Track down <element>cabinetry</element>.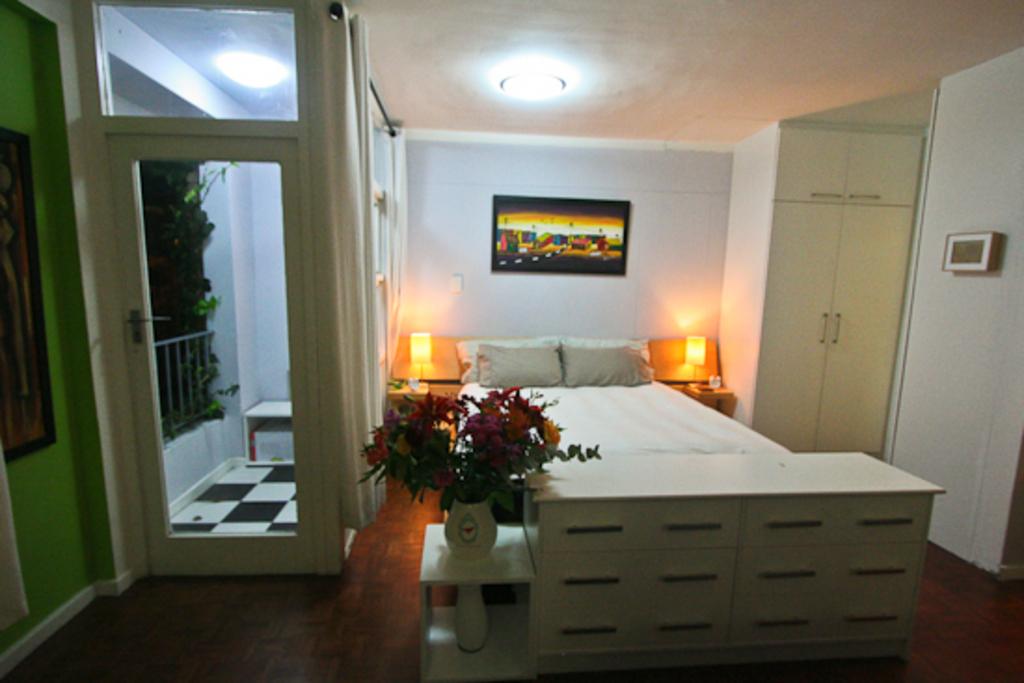
Tracked to crop(546, 502, 627, 555).
